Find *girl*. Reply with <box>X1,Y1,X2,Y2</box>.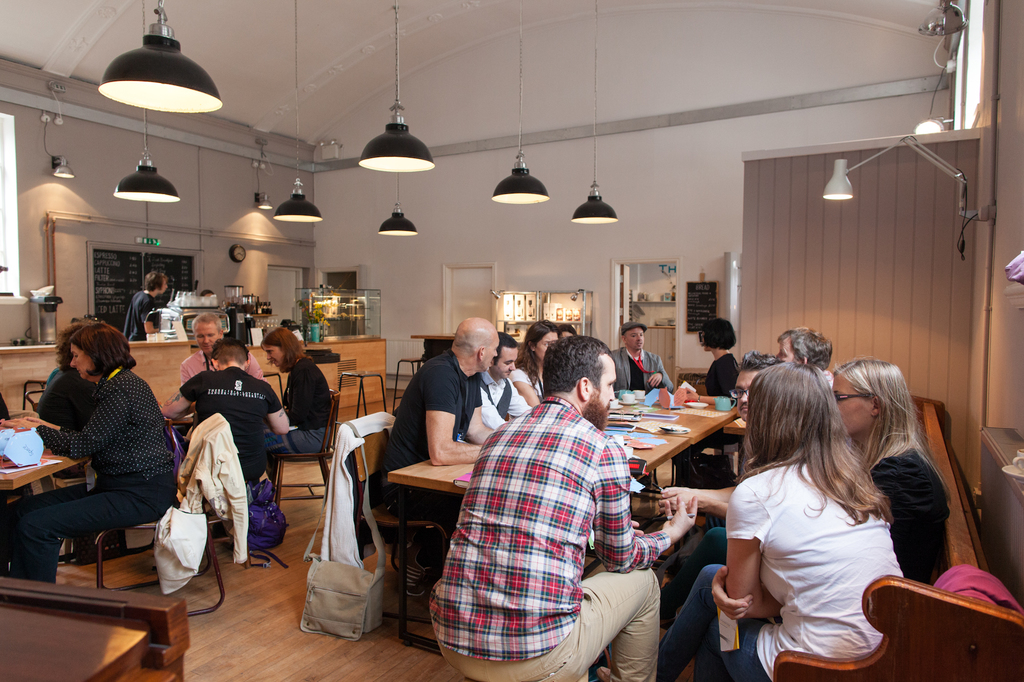
<box>829,356,951,589</box>.
